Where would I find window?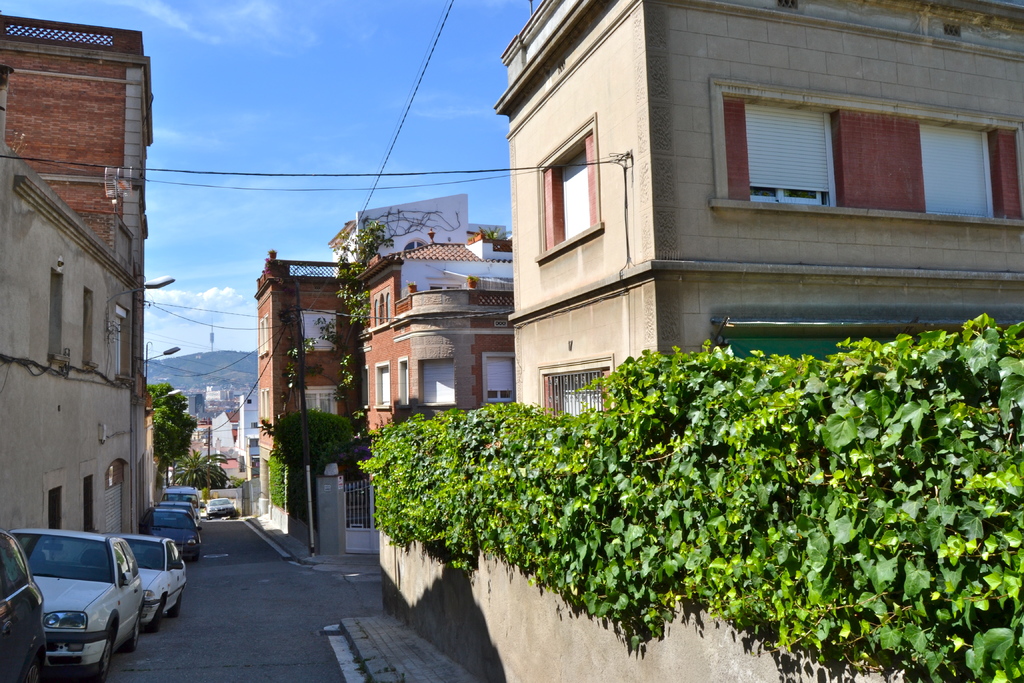
At [483,351,518,411].
